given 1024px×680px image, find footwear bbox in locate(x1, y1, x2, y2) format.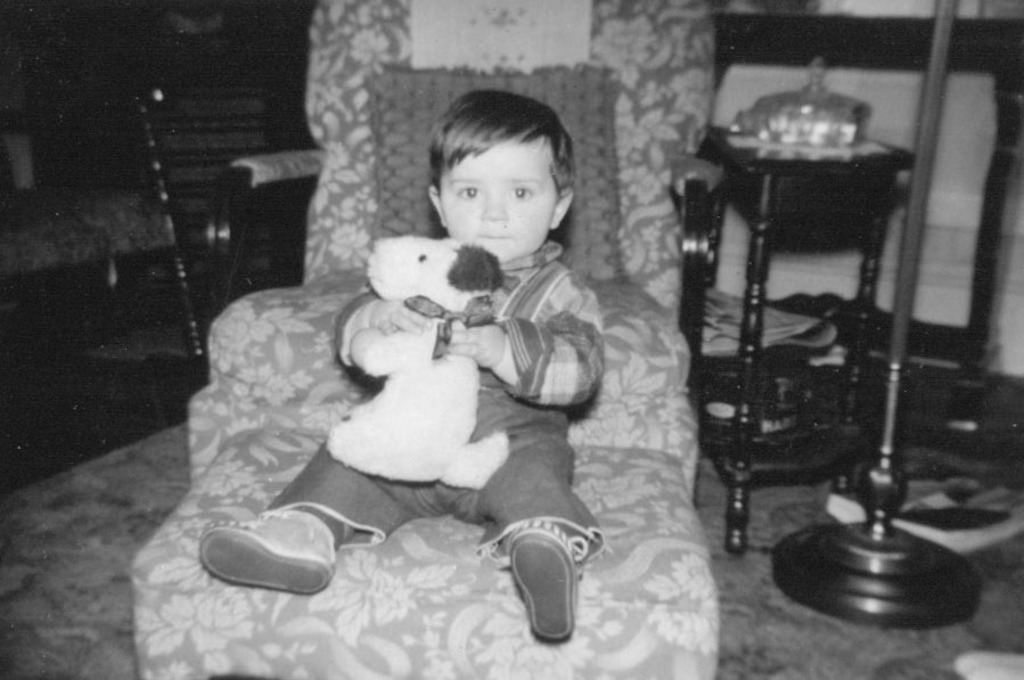
locate(502, 521, 580, 646).
